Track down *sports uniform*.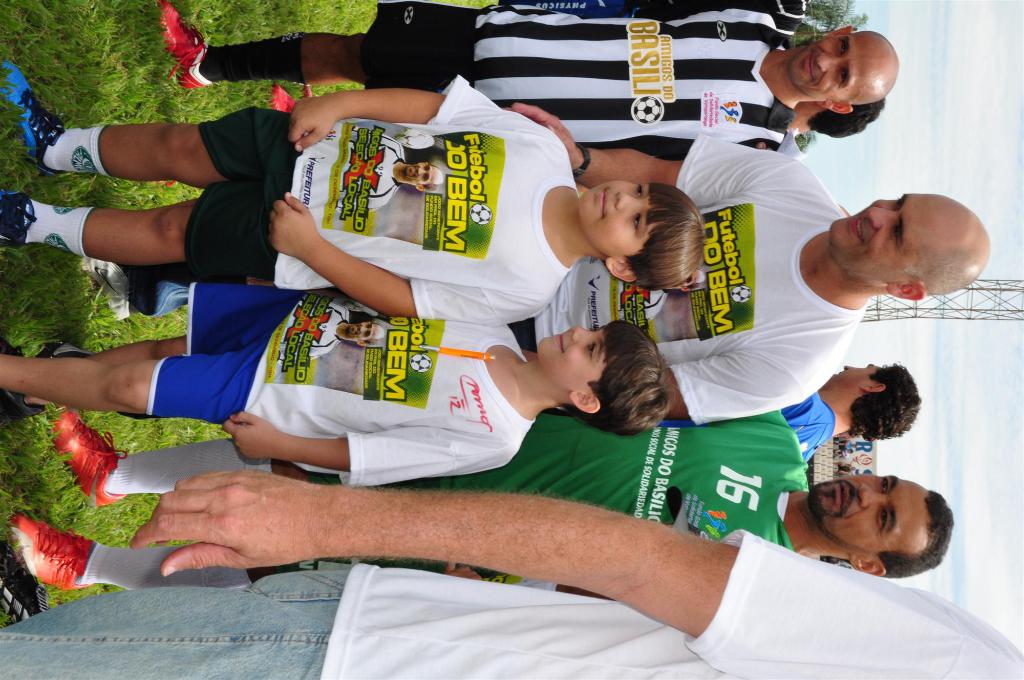
Tracked to Rect(147, 281, 535, 485).
